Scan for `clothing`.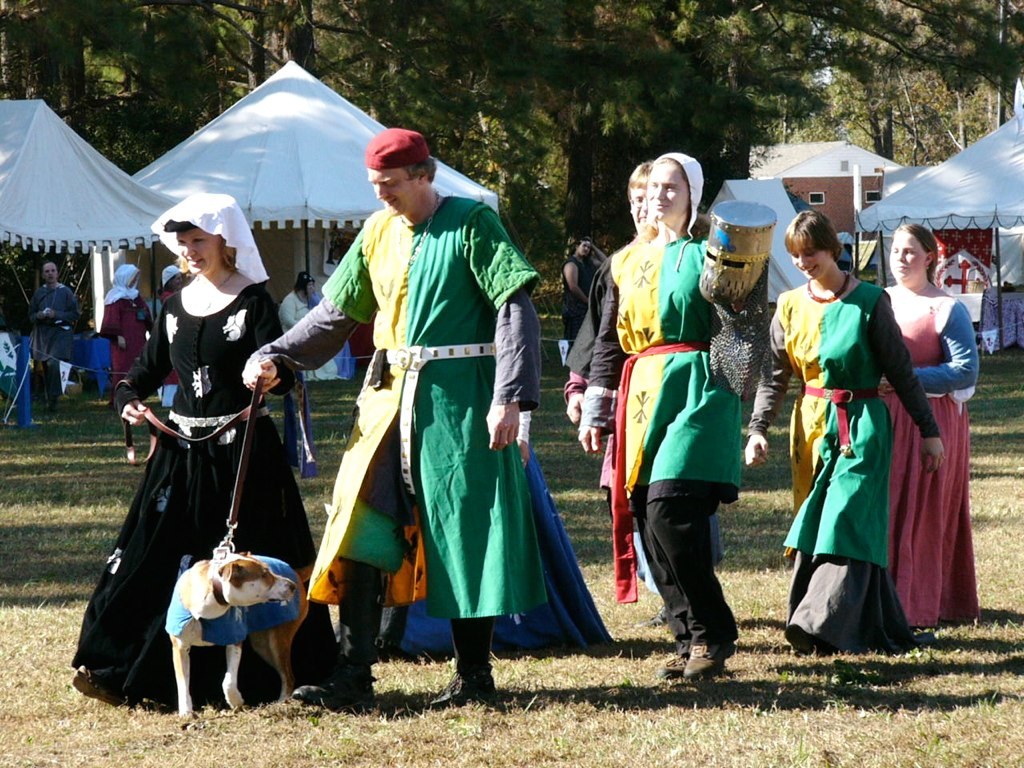
Scan result: bbox=(739, 266, 949, 637).
